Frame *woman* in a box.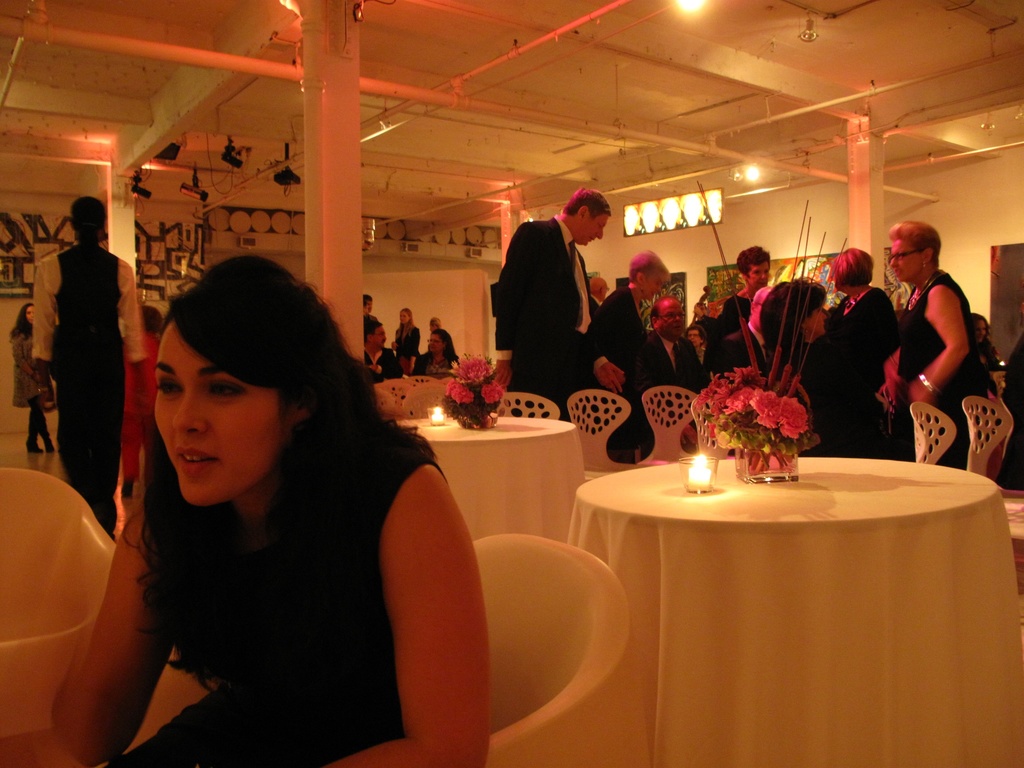
<bbox>415, 330, 457, 373</bbox>.
